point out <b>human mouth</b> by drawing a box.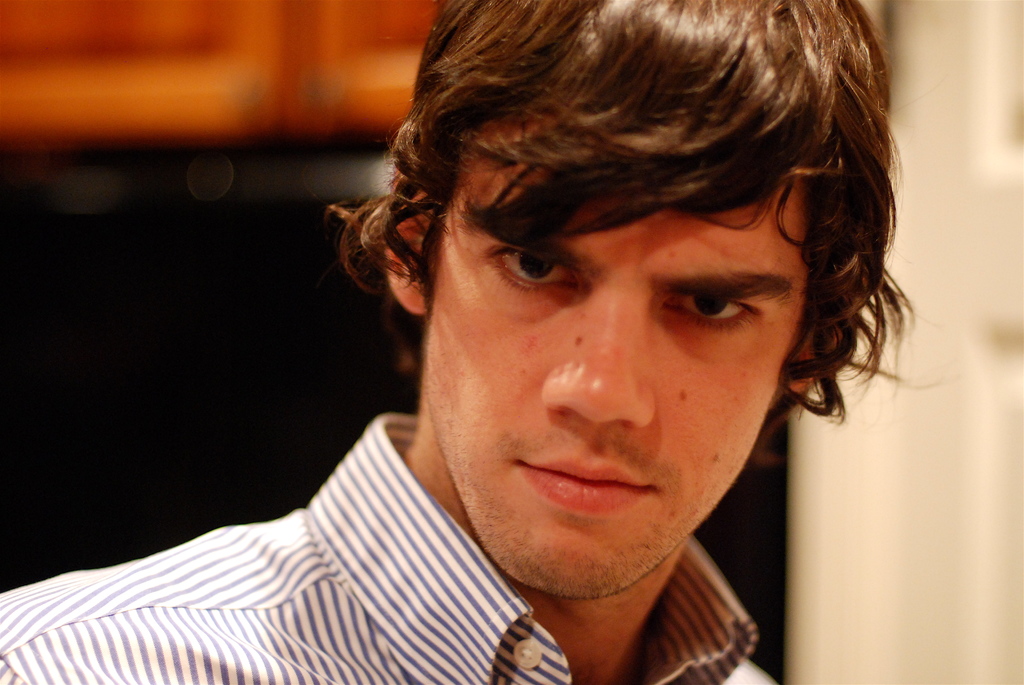
detection(510, 438, 659, 519).
